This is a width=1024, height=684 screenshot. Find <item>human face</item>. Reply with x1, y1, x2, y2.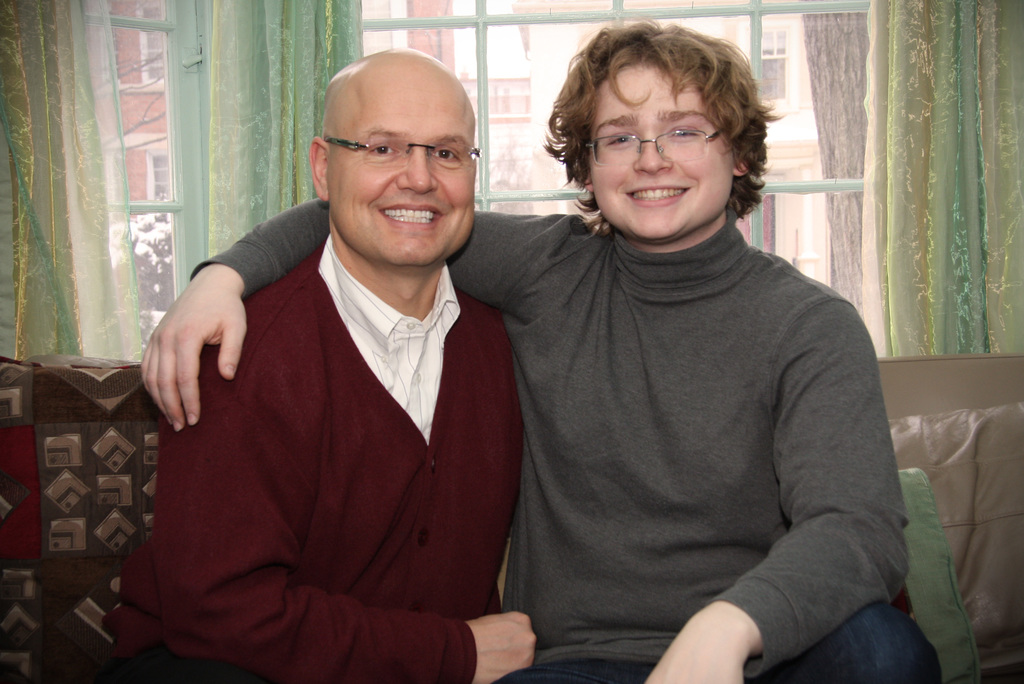
580, 60, 733, 236.
